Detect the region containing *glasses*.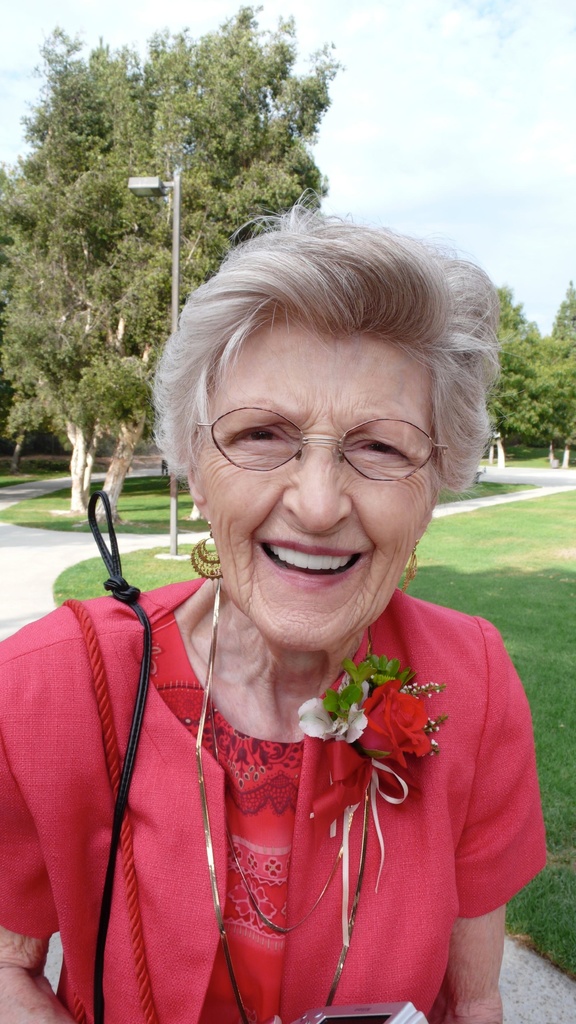
(196, 402, 452, 483).
